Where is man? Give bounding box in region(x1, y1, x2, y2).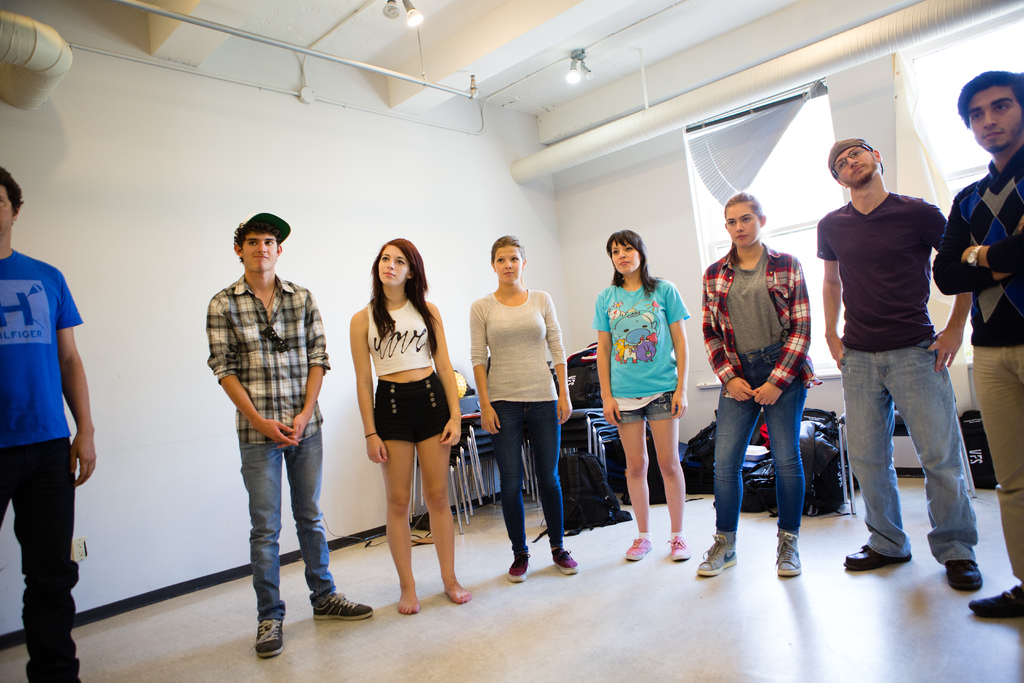
region(928, 72, 1023, 613).
